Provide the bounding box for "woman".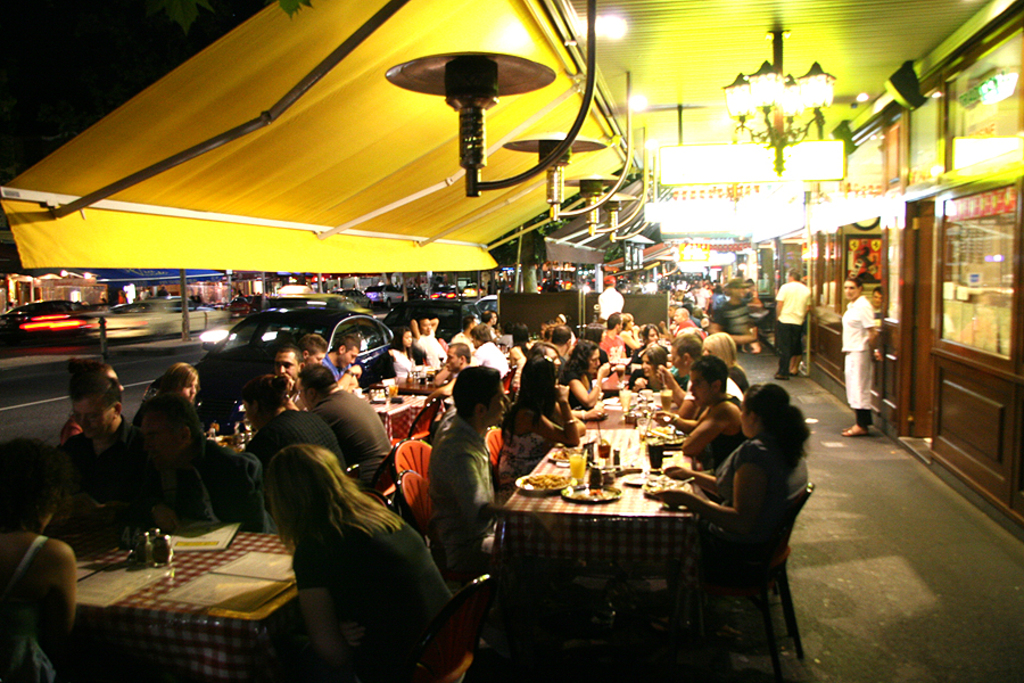
[left=0, top=437, right=79, bottom=682].
